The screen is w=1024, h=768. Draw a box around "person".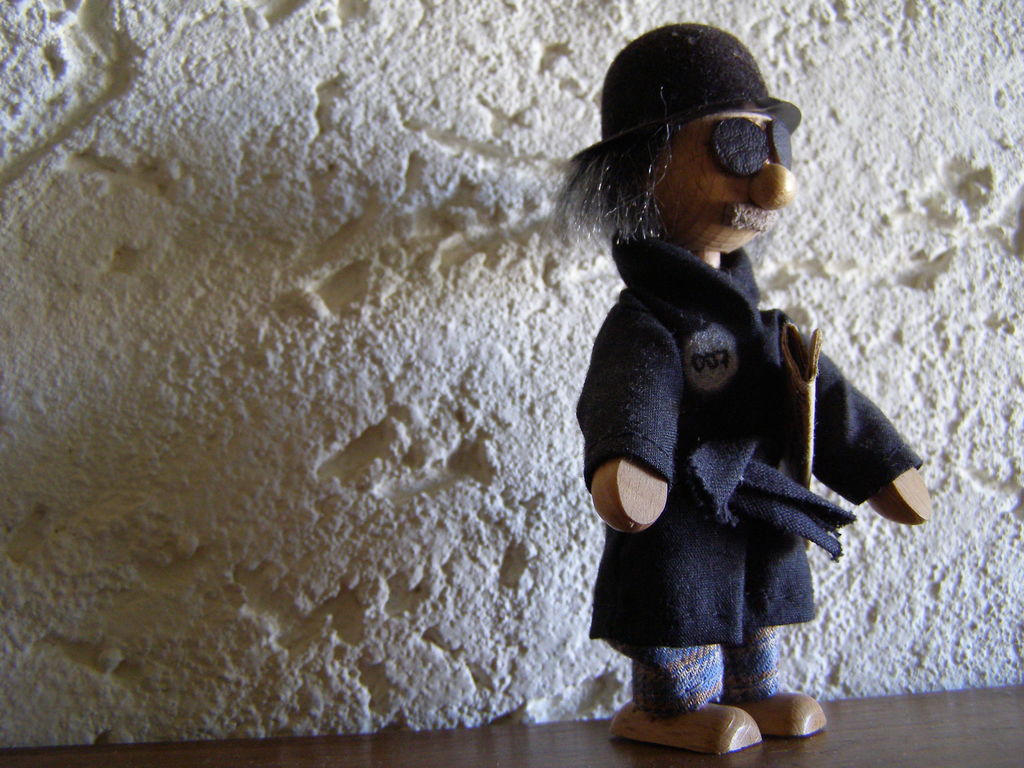
(x1=545, y1=33, x2=913, y2=722).
